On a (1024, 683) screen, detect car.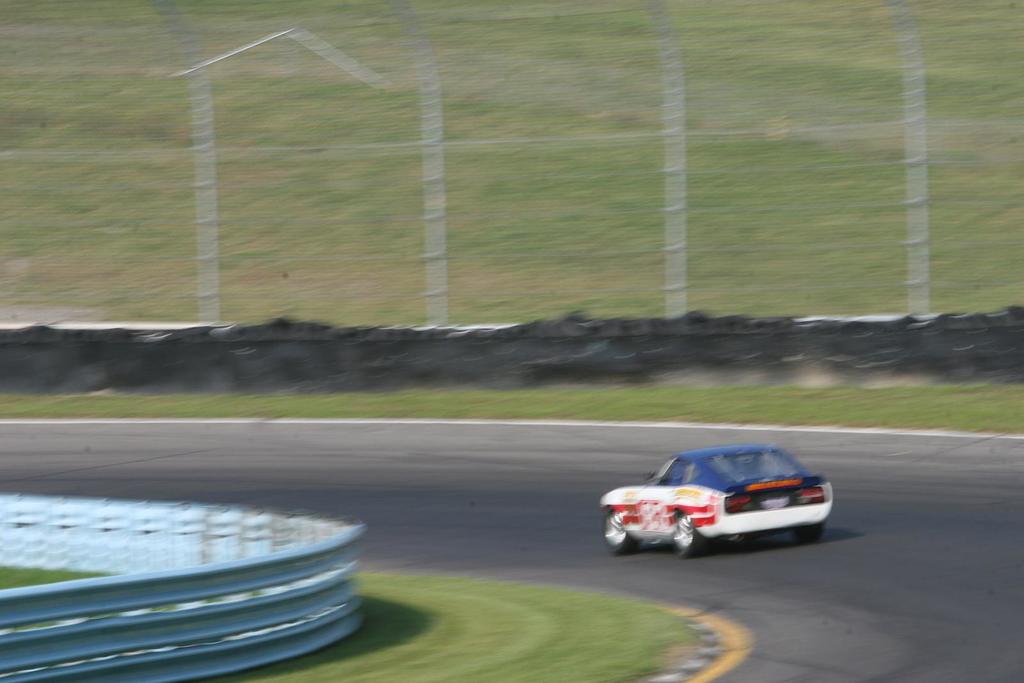
<bbox>601, 446, 834, 561</bbox>.
